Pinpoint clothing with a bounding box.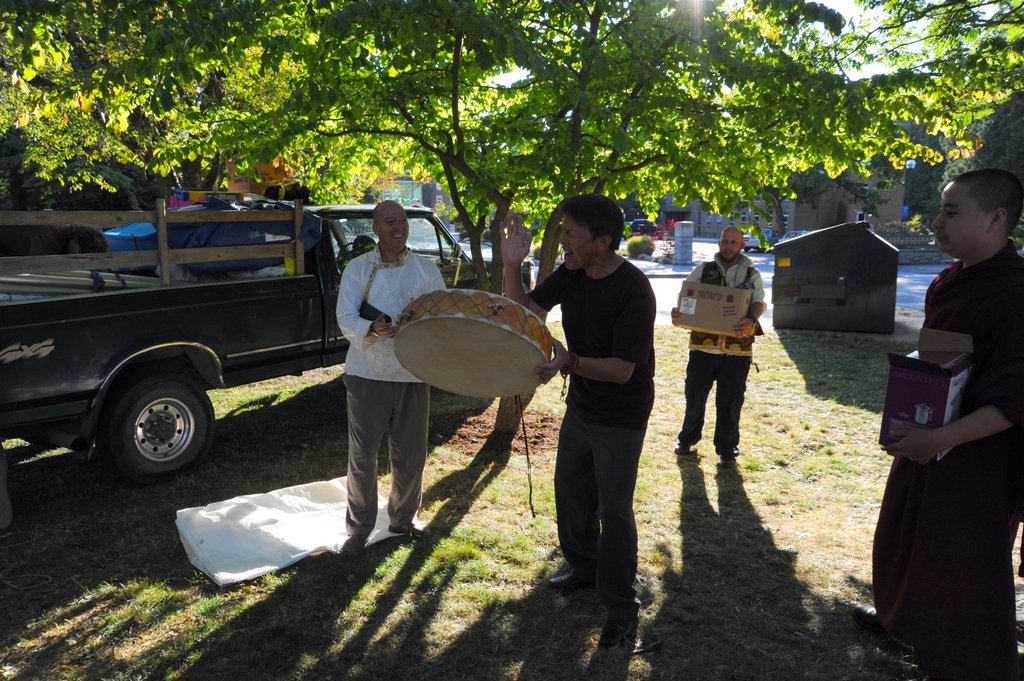
529,257,657,611.
